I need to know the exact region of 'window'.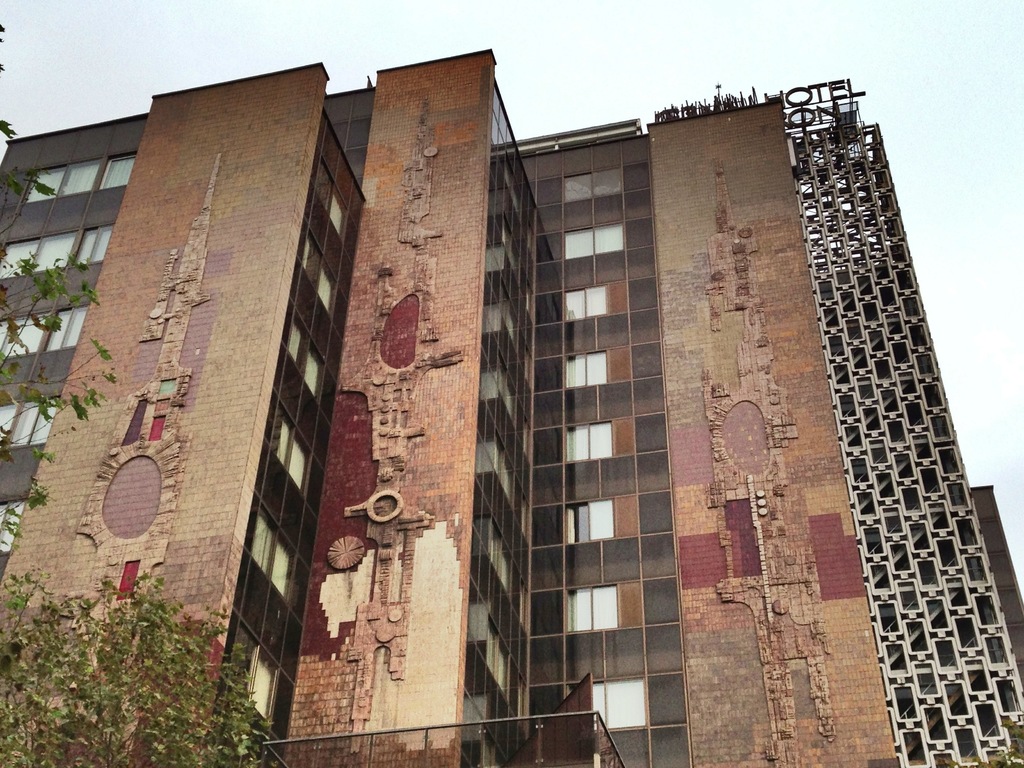
Region: <region>0, 400, 20, 445</region>.
